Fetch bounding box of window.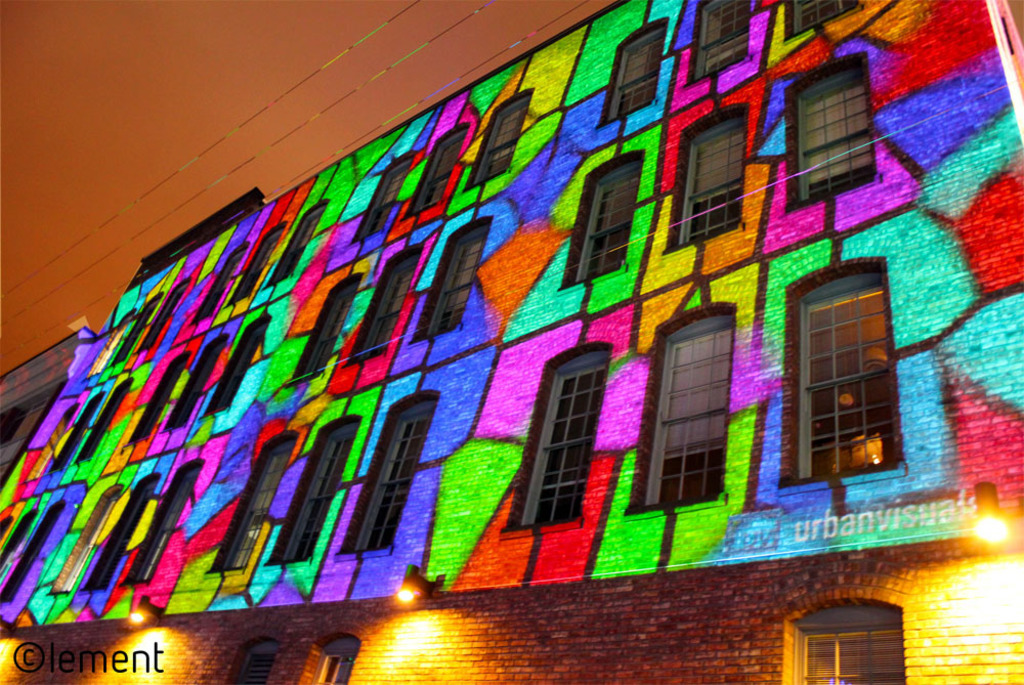
Bbox: box=[200, 311, 268, 421].
